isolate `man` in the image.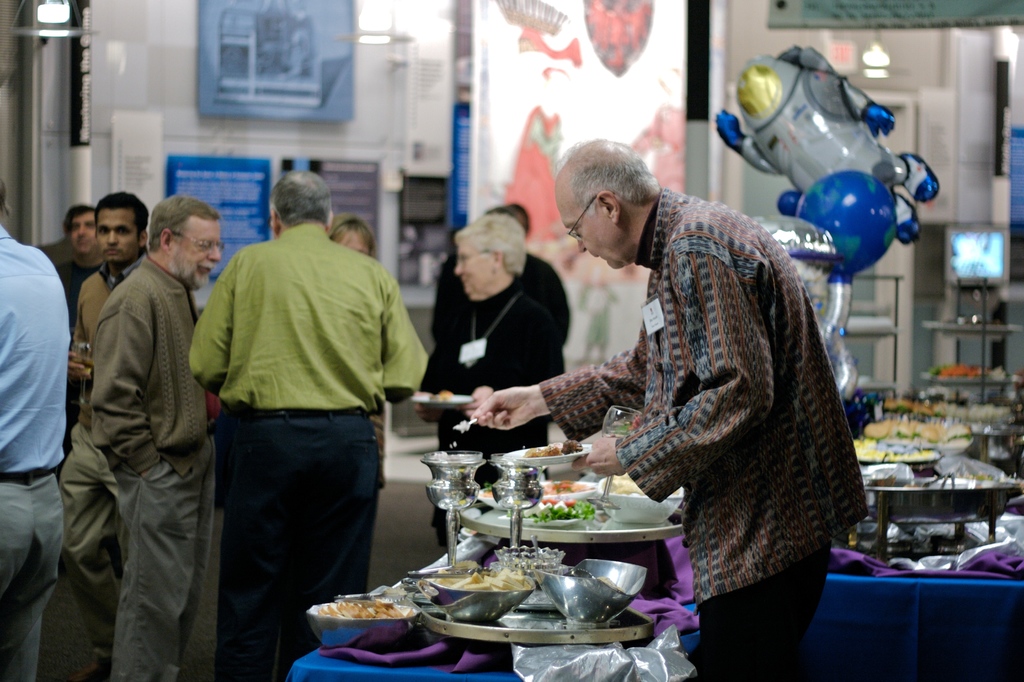
Isolated region: <bbox>0, 179, 70, 681</bbox>.
